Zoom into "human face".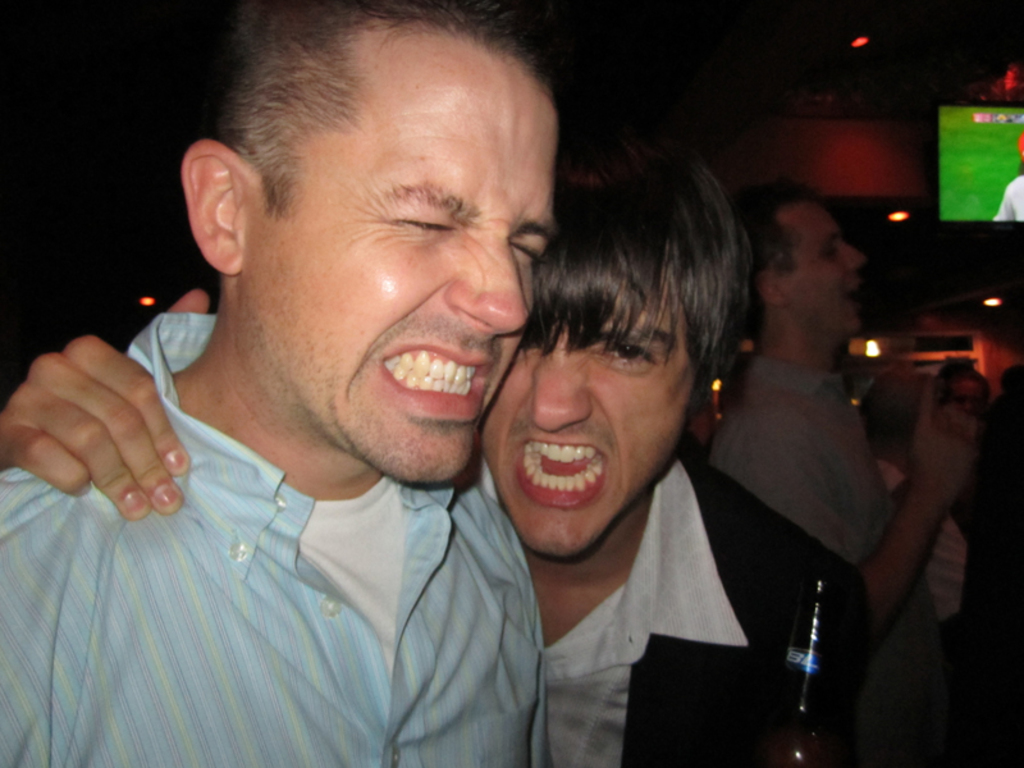
Zoom target: locate(237, 22, 561, 488).
